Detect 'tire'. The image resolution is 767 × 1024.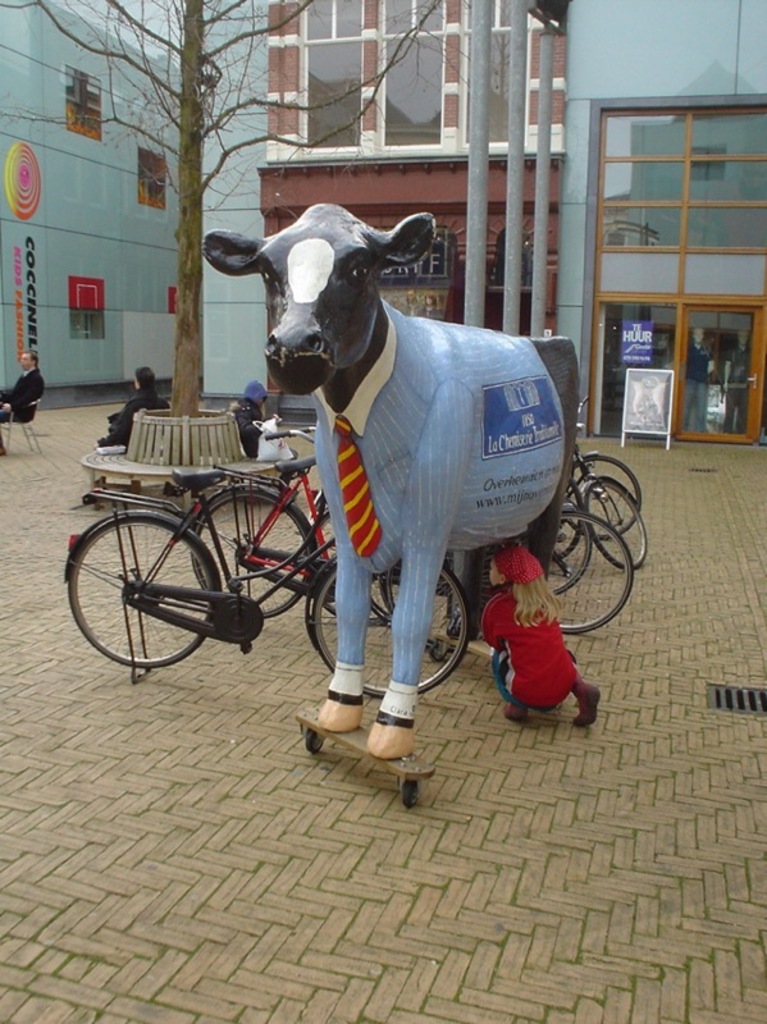
x1=585, y1=477, x2=657, y2=571.
